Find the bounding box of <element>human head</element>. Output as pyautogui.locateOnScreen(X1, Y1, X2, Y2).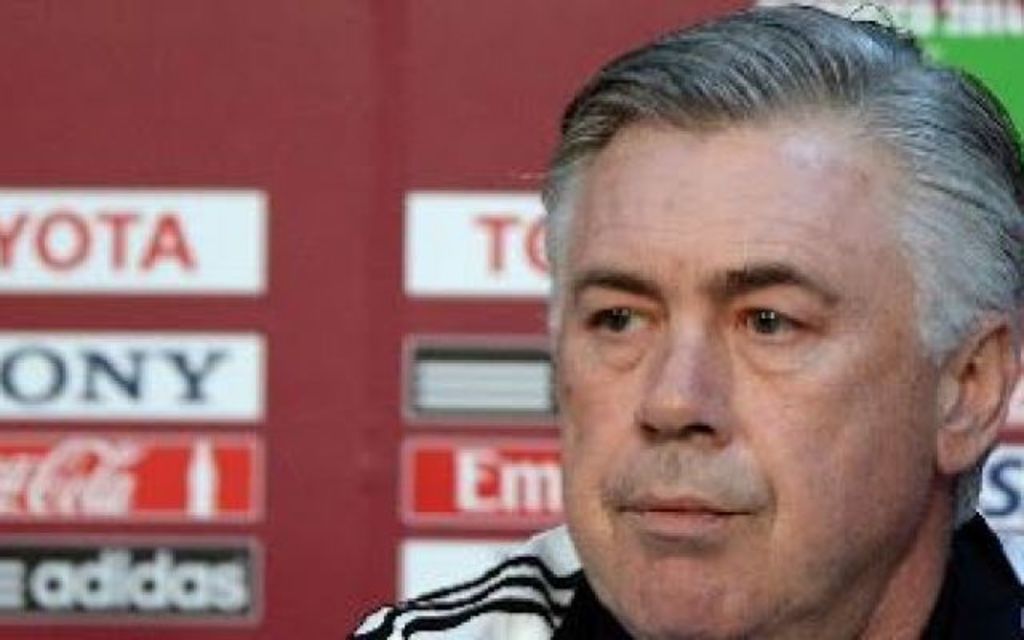
pyautogui.locateOnScreen(534, 0, 1008, 602).
